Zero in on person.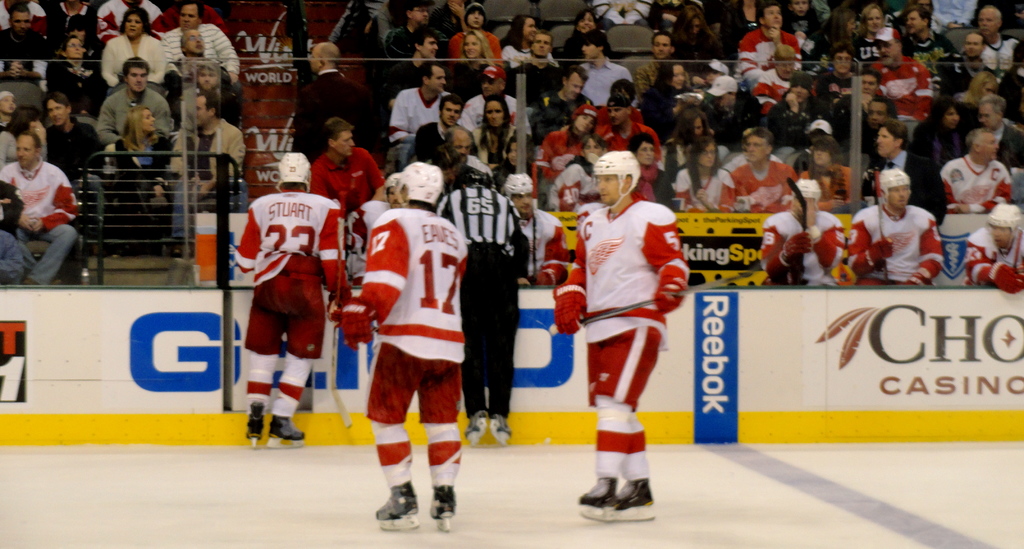
Zeroed in: left=648, top=59, right=687, bottom=129.
